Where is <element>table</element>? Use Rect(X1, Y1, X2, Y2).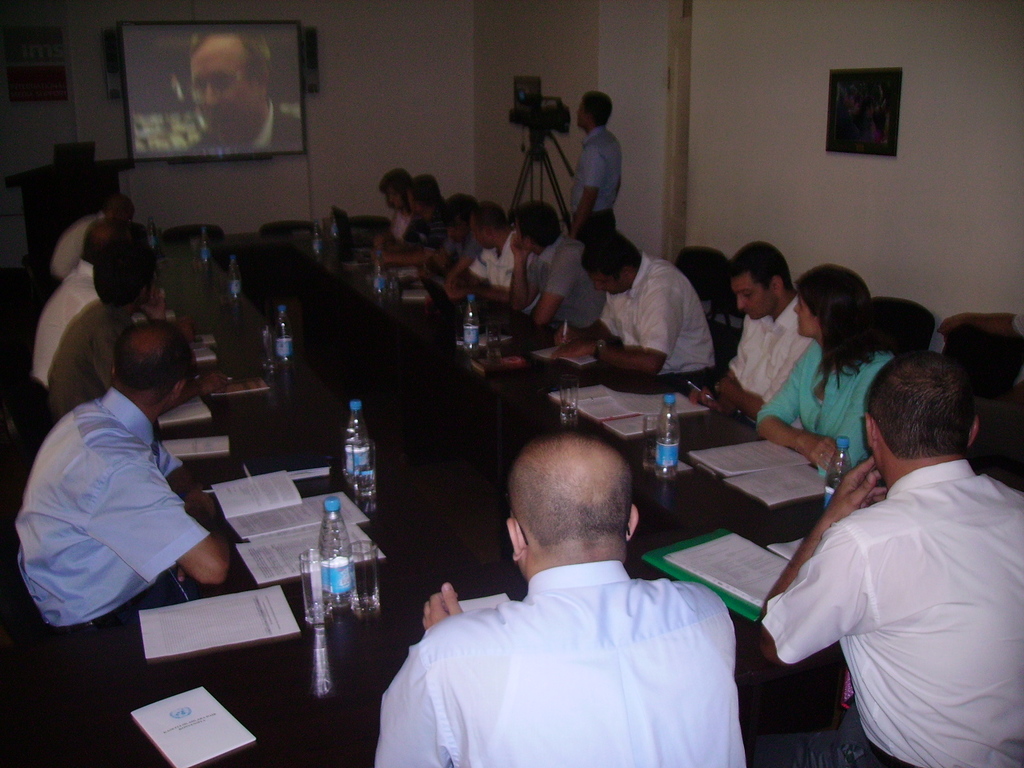
Rect(61, 362, 766, 767).
